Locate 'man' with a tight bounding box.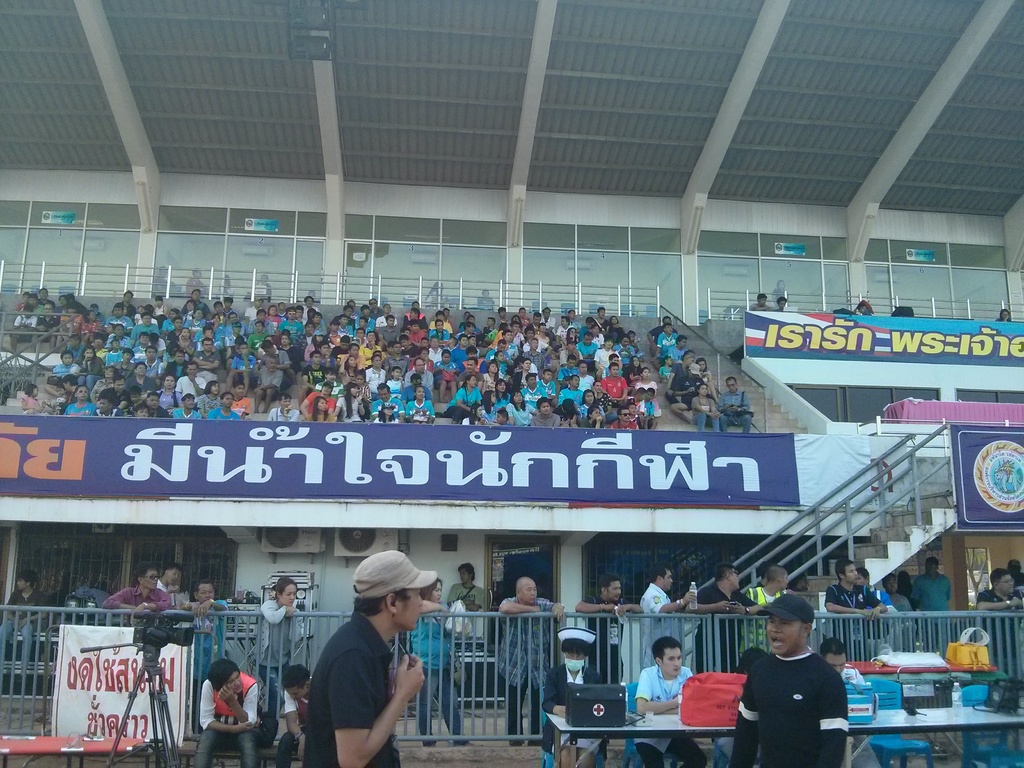
x1=911 y1=558 x2=951 y2=650.
